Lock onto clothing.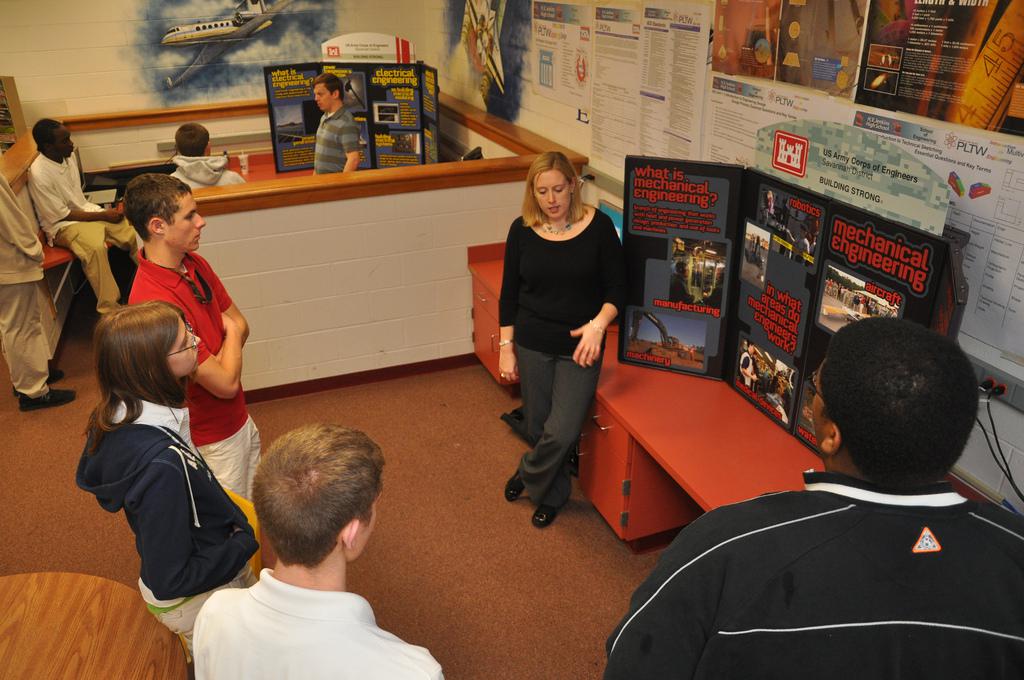
Locked: <region>121, 248, 279, 502</region>.
